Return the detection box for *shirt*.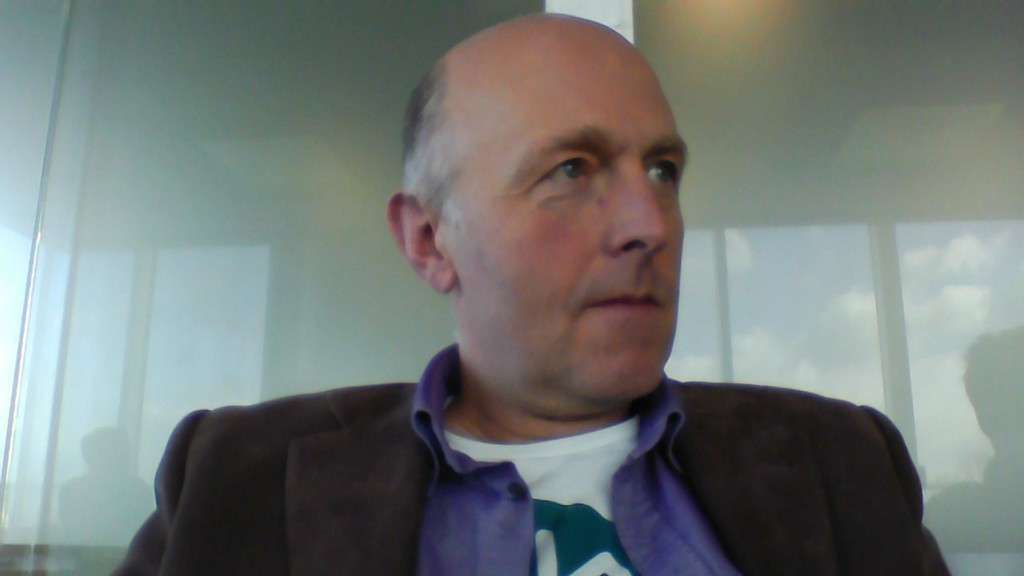
locate(408, 328, 750, 575).
